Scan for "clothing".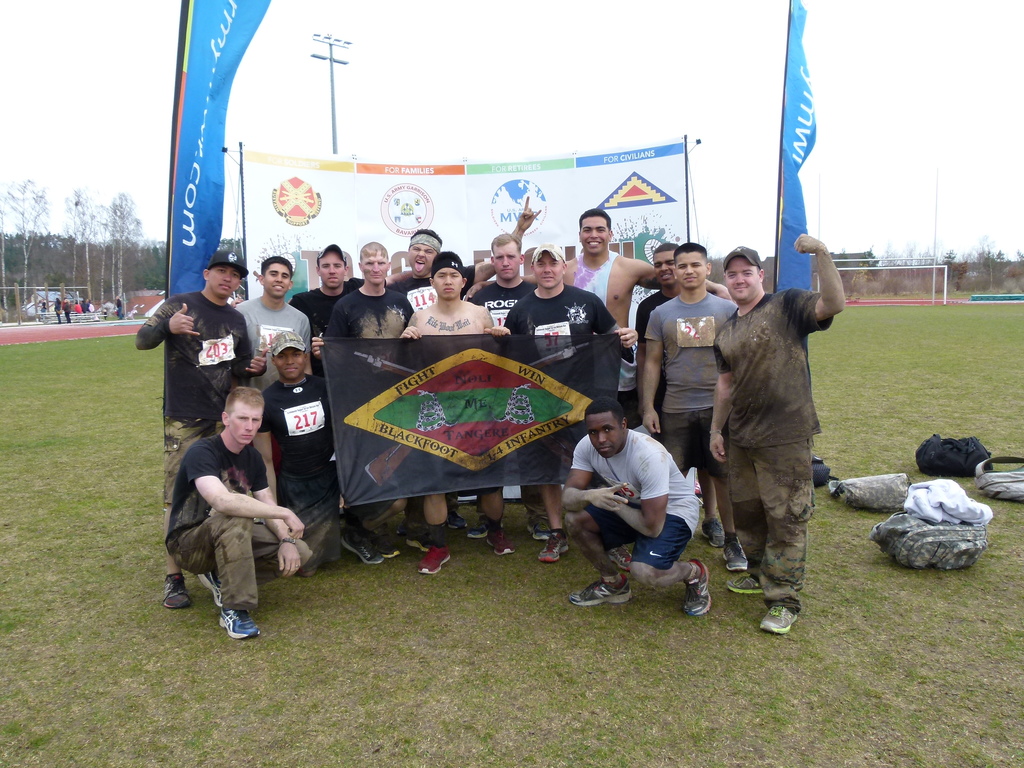
Scan result: bbox=[258, 379, 331, 471].
